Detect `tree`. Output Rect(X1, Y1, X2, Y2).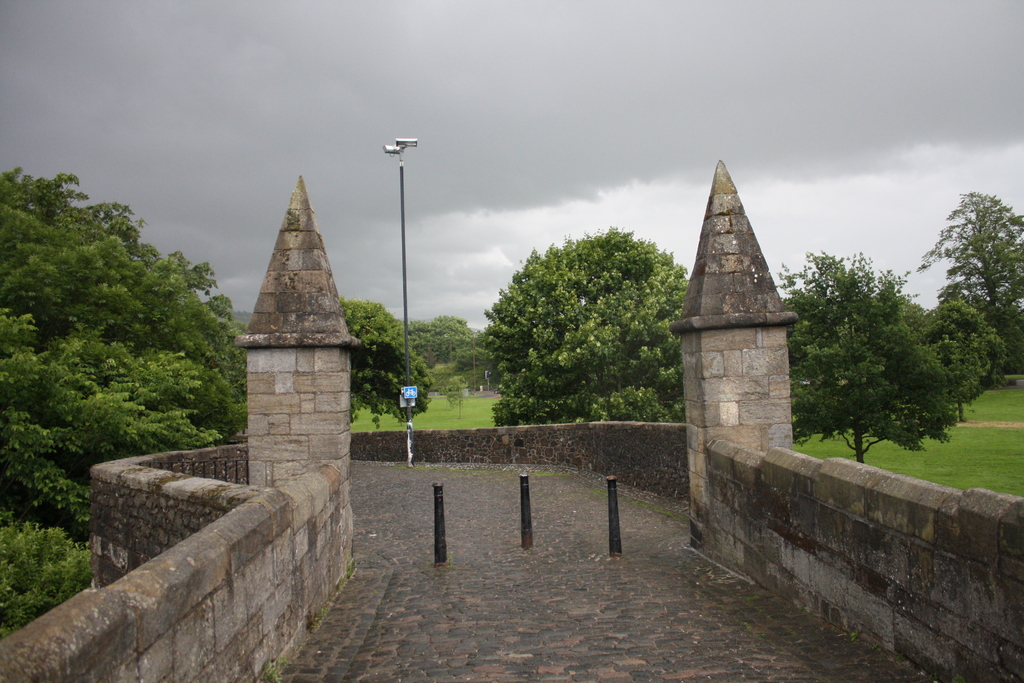
Rect(0, 165, 248, 636).
